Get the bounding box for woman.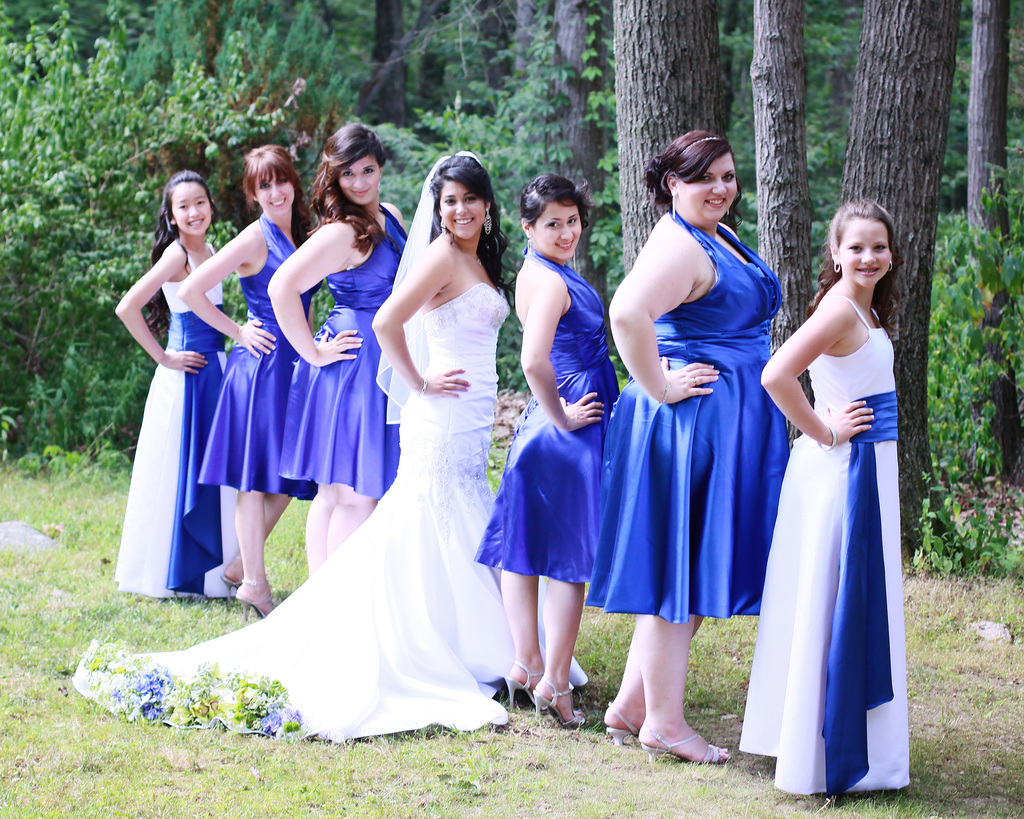
178 147 323 614.
